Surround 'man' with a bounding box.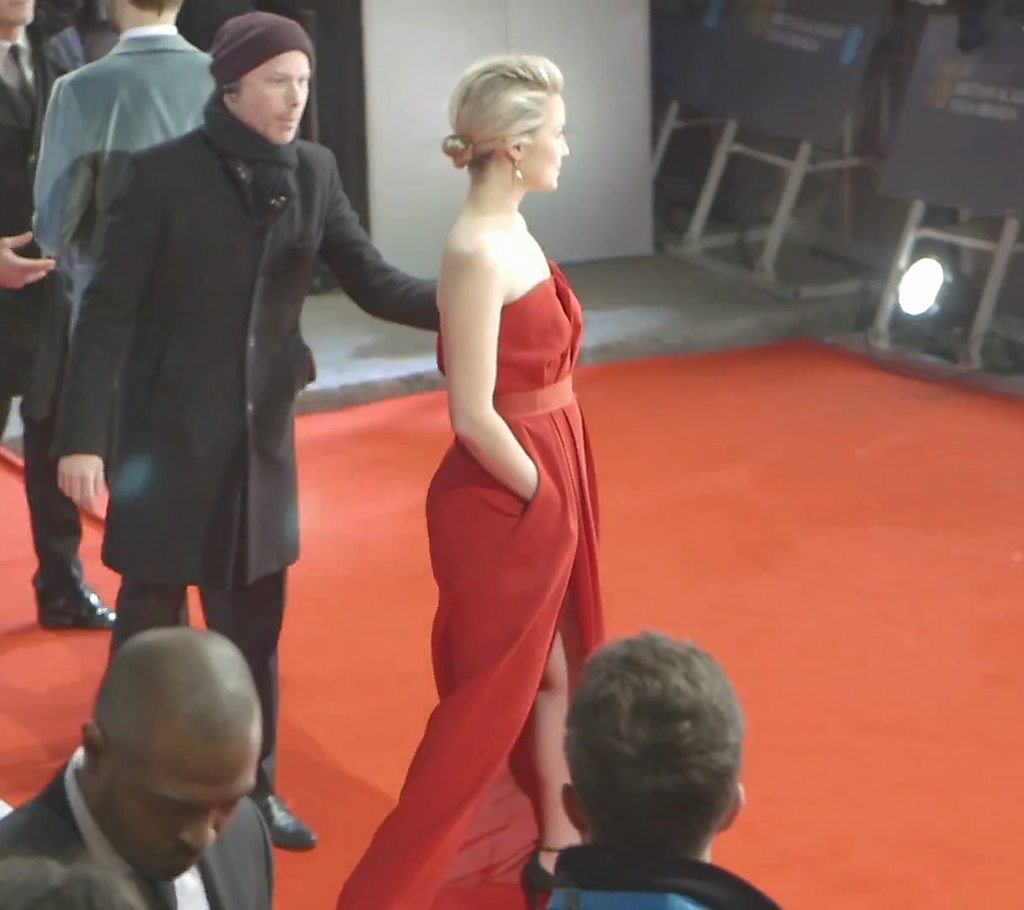
<region>35, 0, 249, 639</region>.
